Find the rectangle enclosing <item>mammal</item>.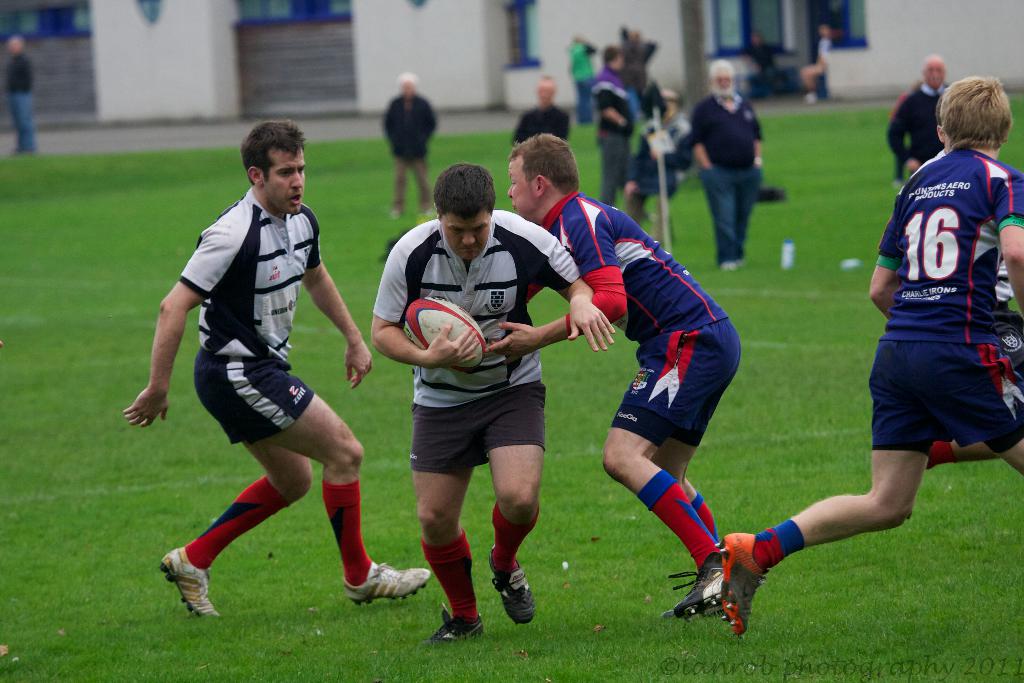
[626,22,662,95].
